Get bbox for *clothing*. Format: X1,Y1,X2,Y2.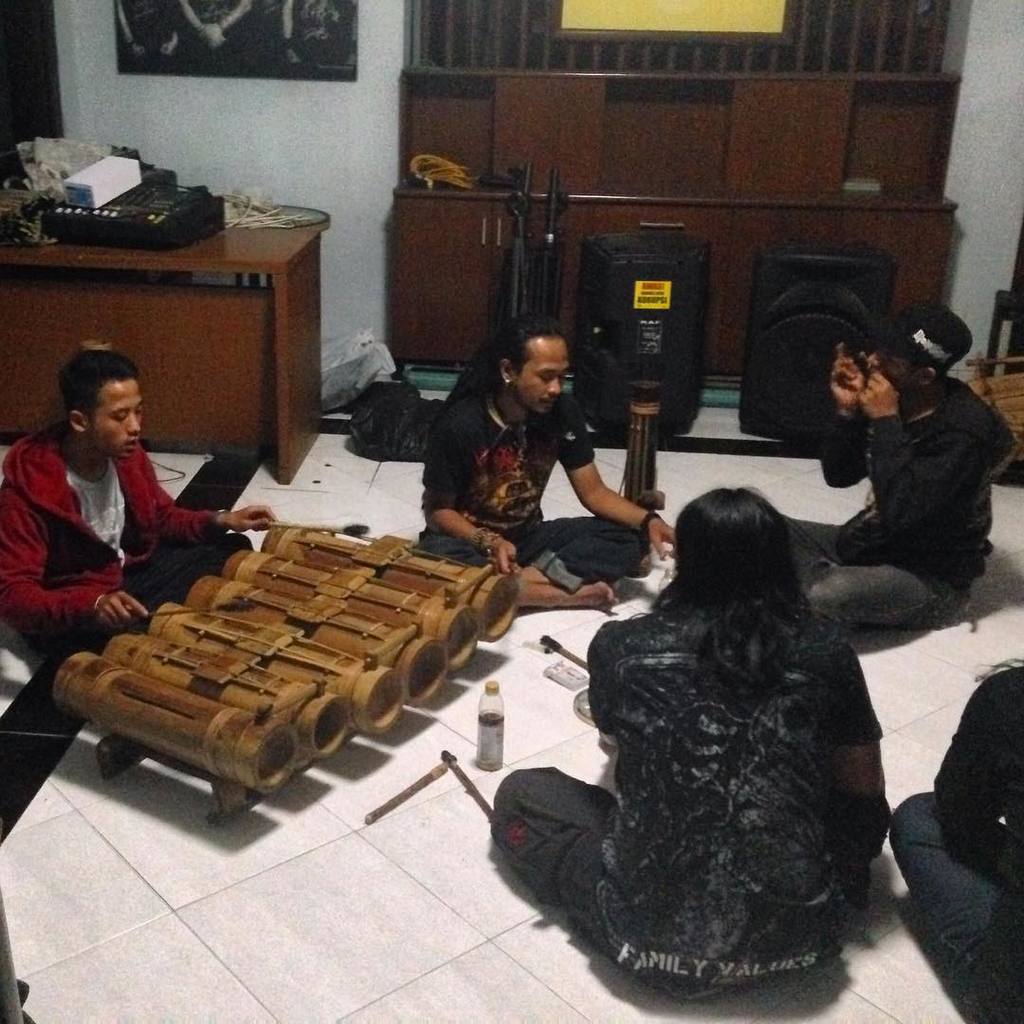
50,544,247,675.
